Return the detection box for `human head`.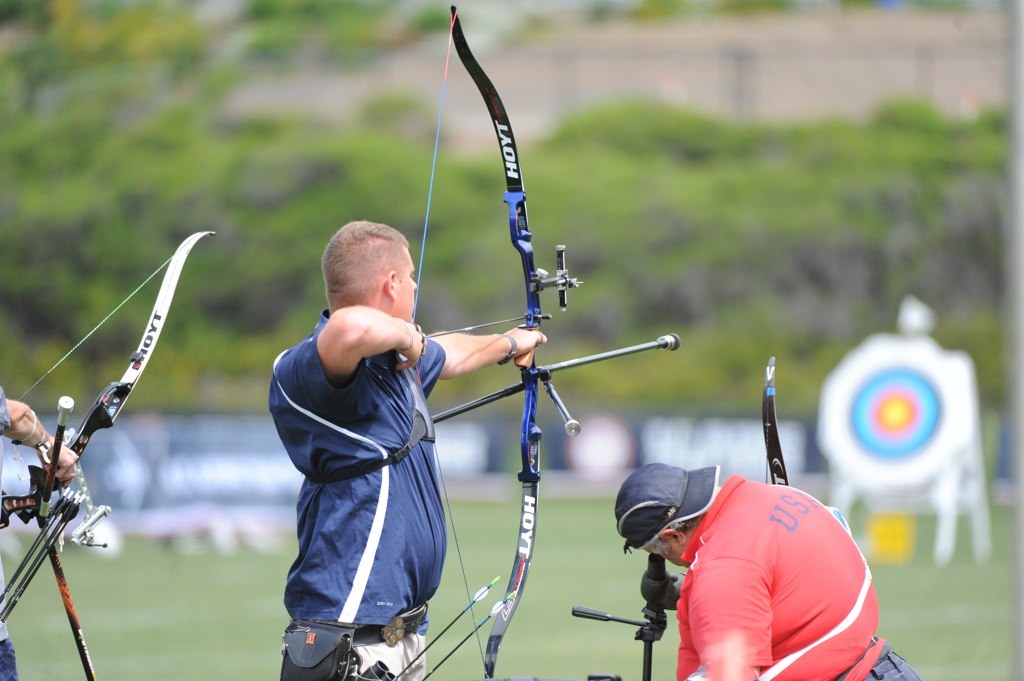
x1=610, y1=458, x2=718, y2=567.
